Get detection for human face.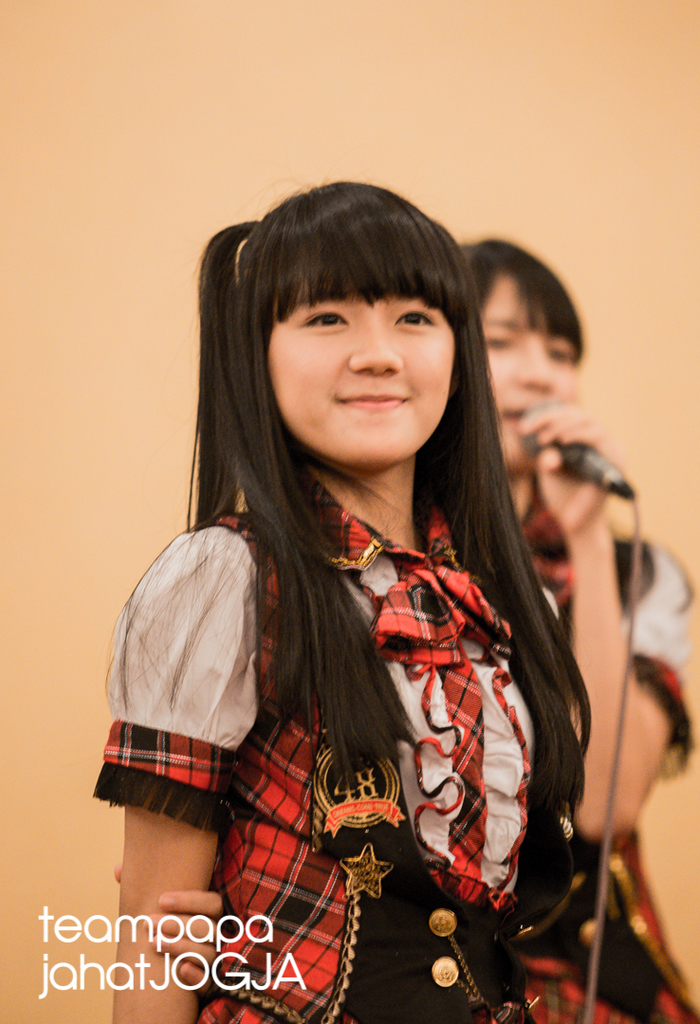
Detection: {"x1": 483, "y1": 277, "x2": 580, "y2": 467}.
